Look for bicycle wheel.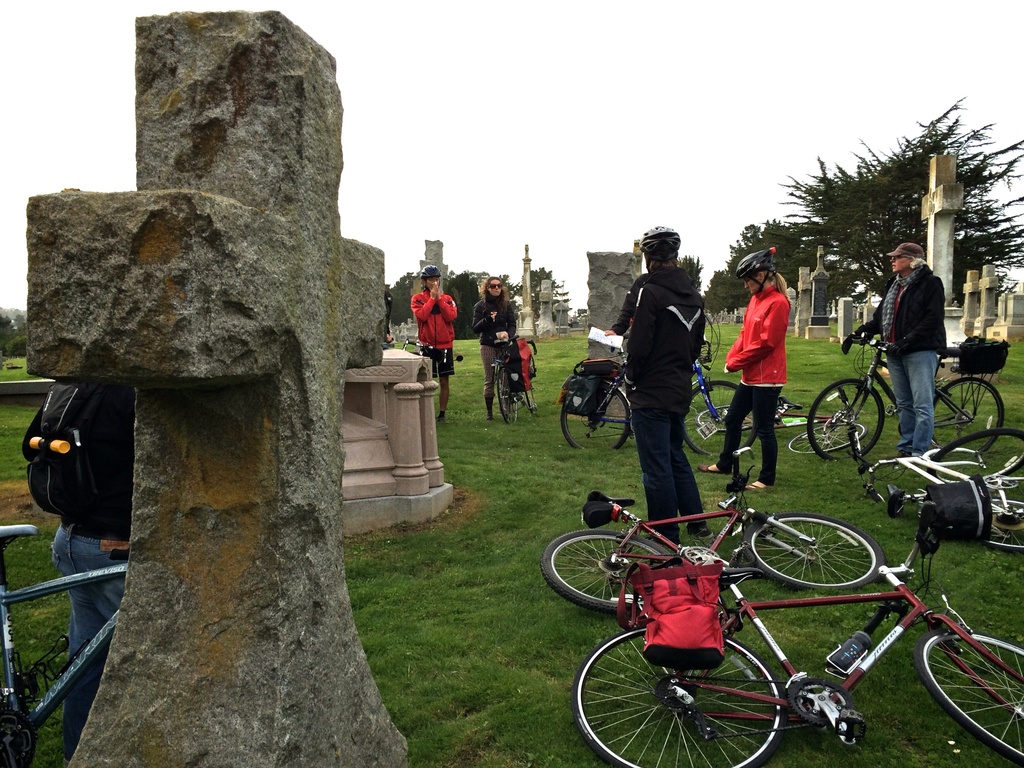
Found: crop(991, 486, 1023, 551).
